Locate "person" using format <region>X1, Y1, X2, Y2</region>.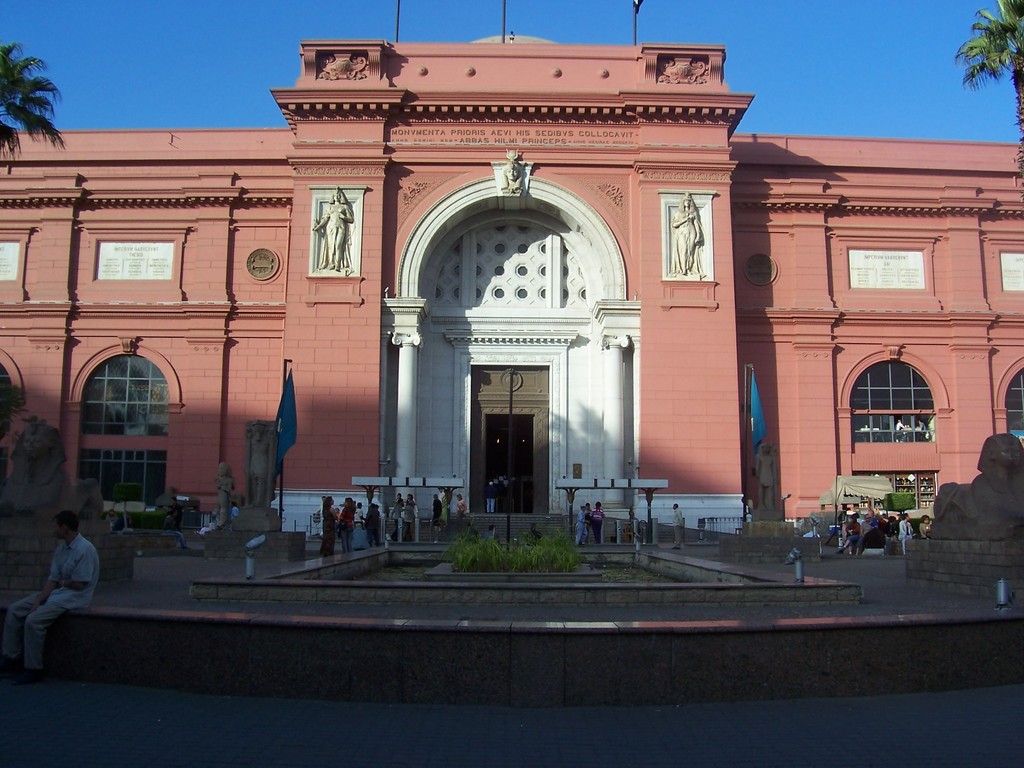
<region>879, 515, 888, 540</region>.
